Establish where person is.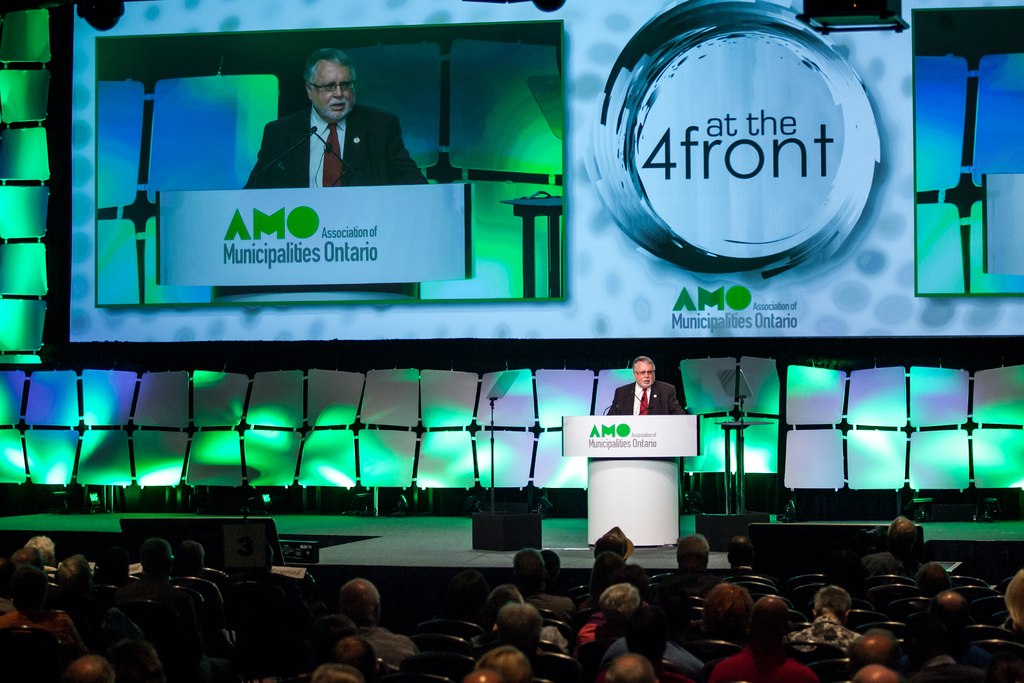
Established at detection(457, 664, 499, 682).
